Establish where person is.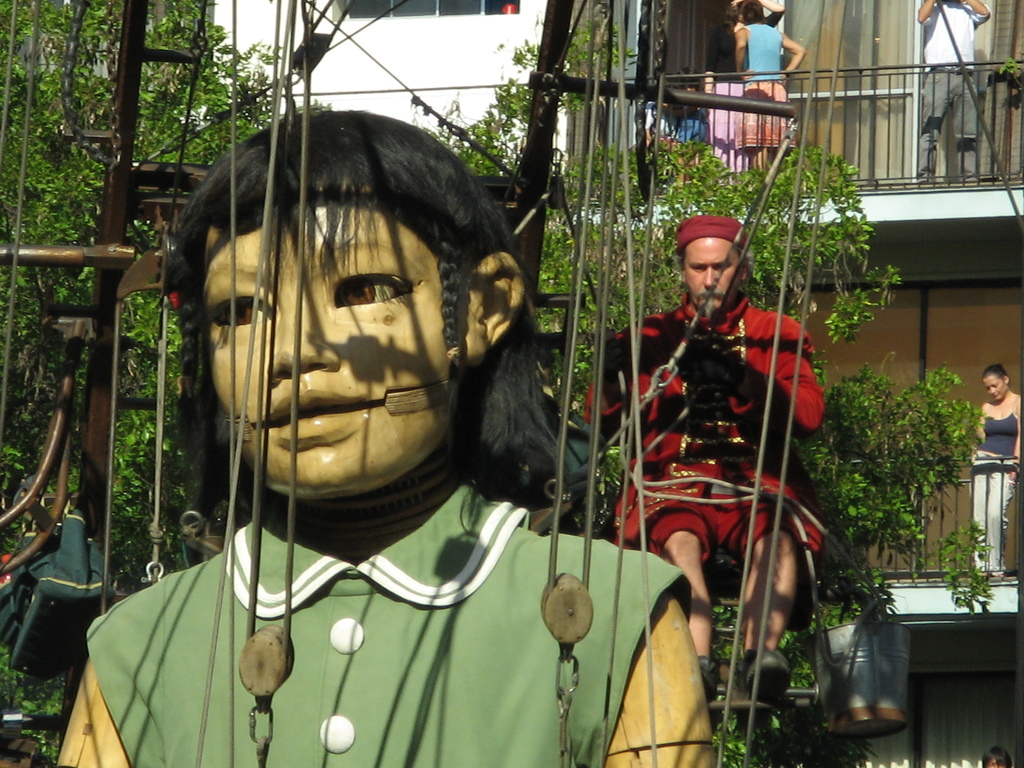
Established at <bbox>579, 217, 831, 709</bbox>.
